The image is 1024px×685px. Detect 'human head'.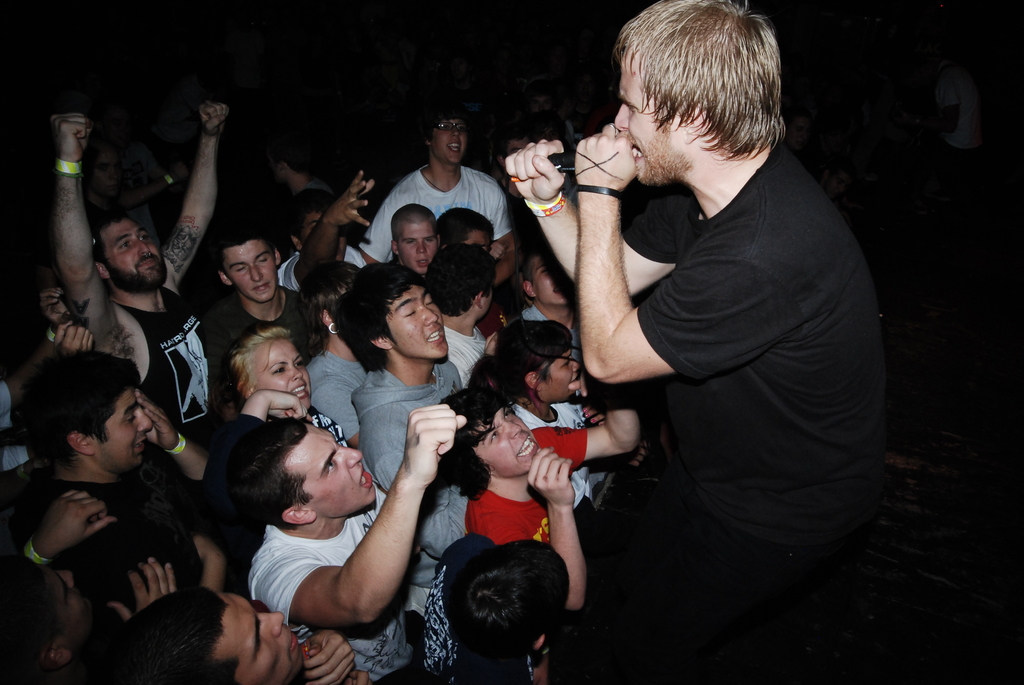
Detection: 422,242,497,324.
